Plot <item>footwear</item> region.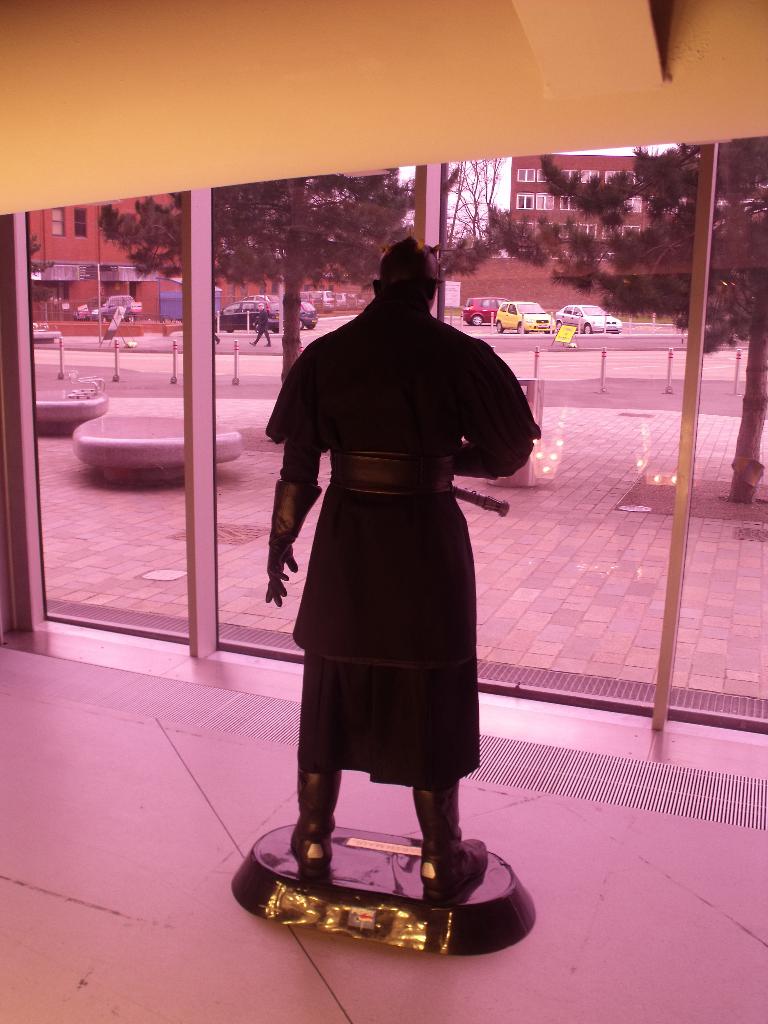
Plotted at x1=289 y1=770 x2=347 y2=875.
